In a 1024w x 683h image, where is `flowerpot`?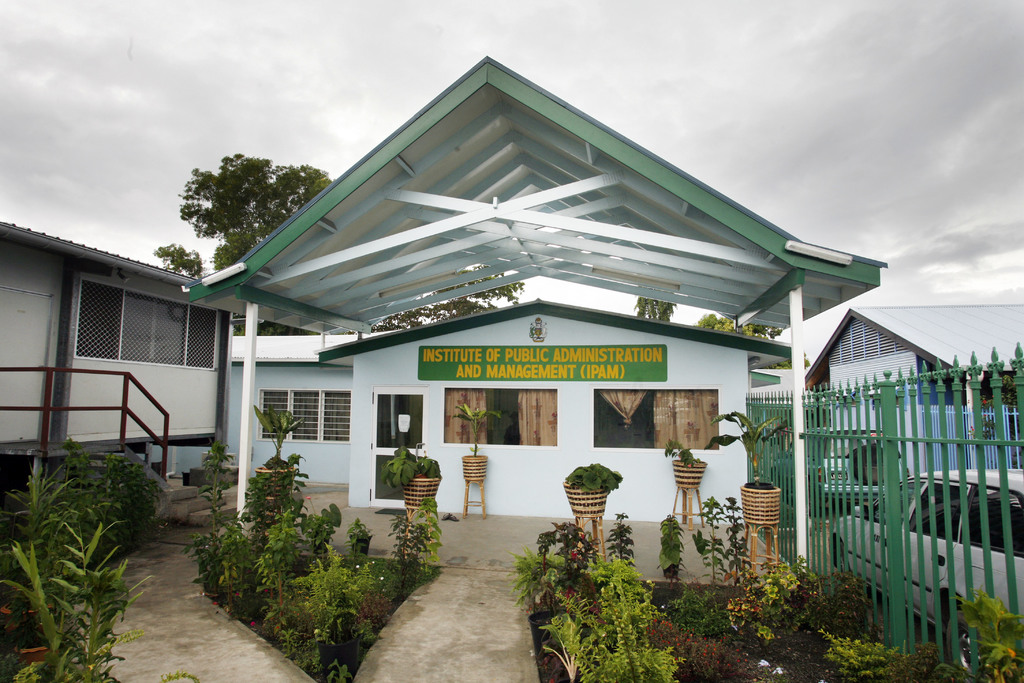
box(671, 457, 708, 491).
